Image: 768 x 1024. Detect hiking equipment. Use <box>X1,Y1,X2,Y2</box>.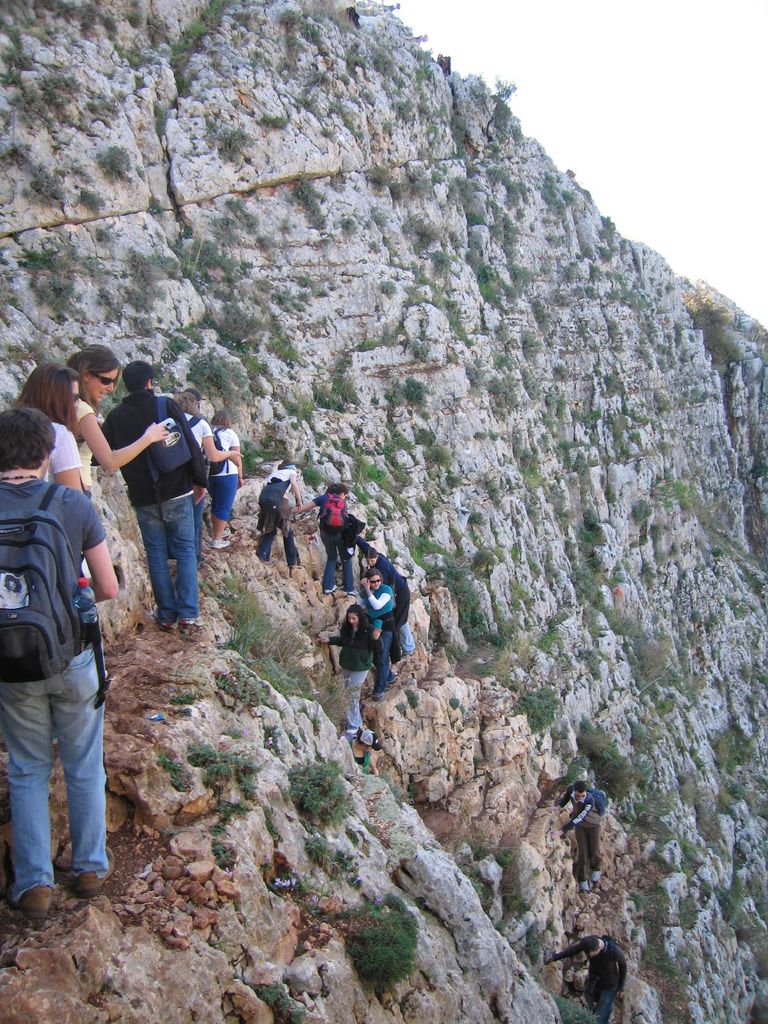
<box>589,870,597,879</box>.
